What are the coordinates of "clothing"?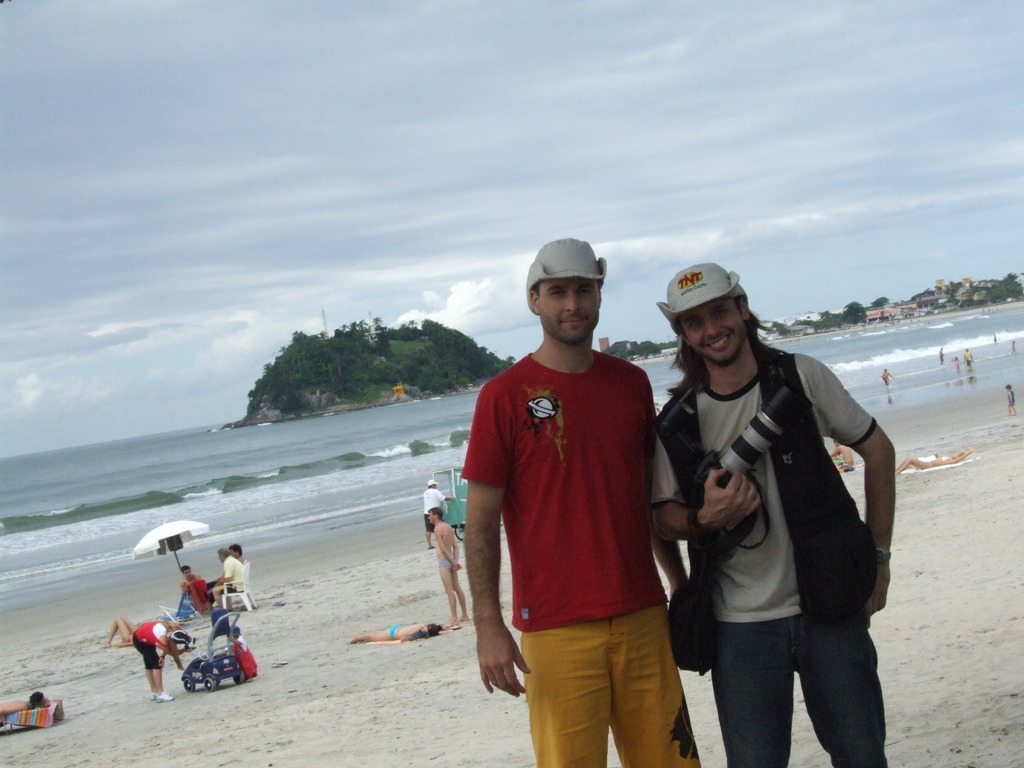
select_region(466, 303, 671, 714).
